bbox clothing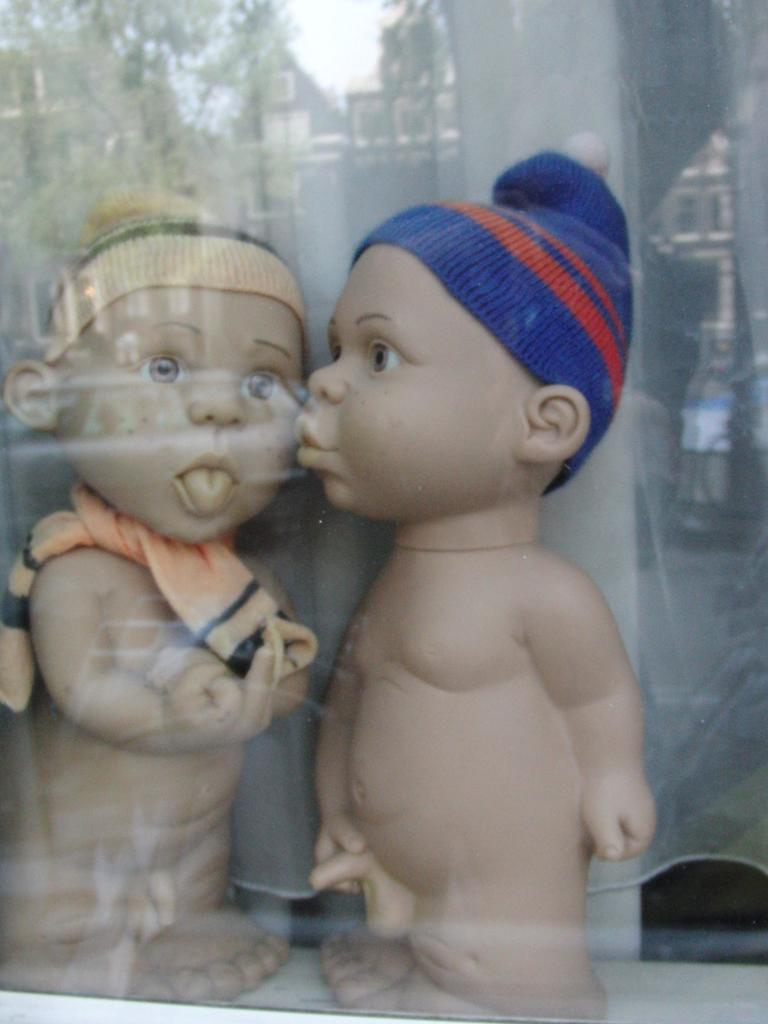
box(0, 479, 322, 698)
